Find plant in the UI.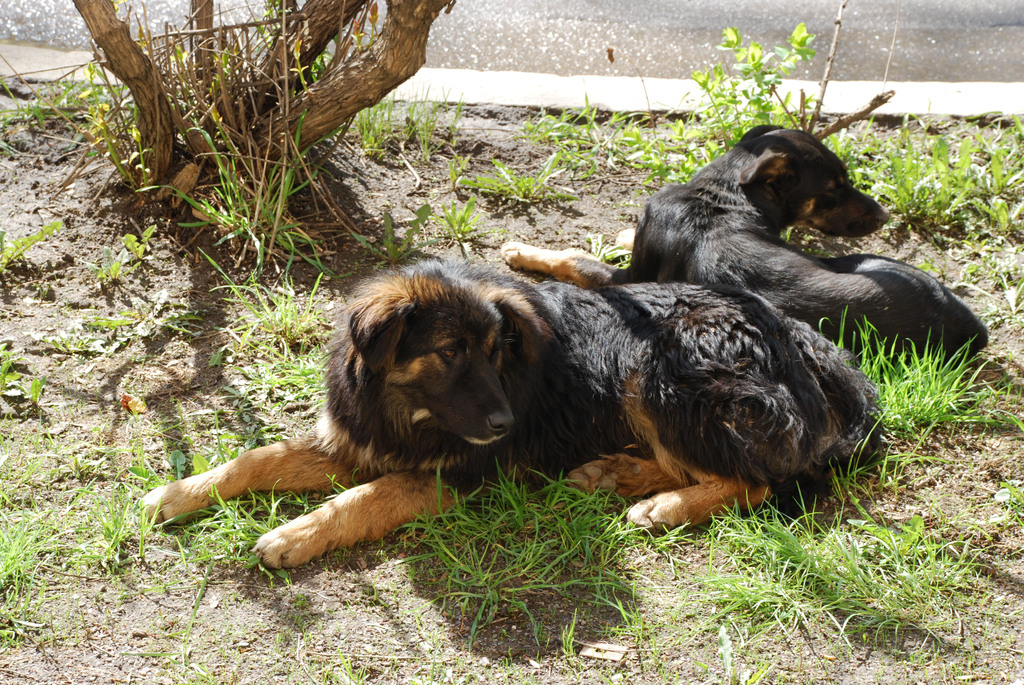
UI element at <box>652,130,716,168</box>.
